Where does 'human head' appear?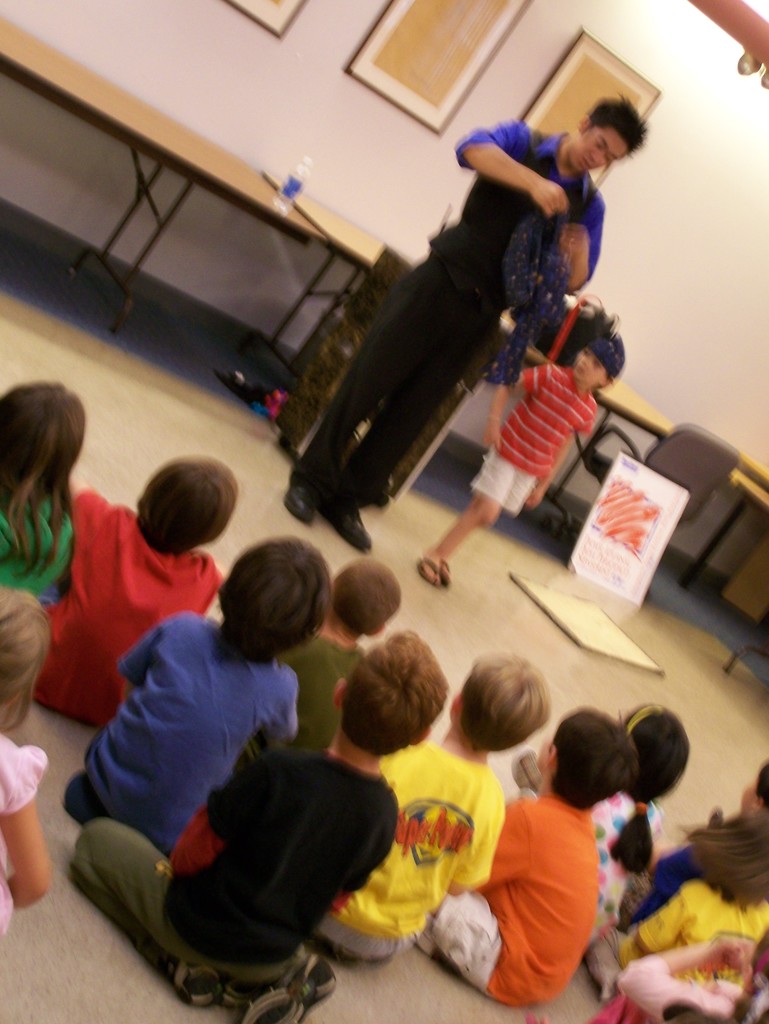
Appears at BBox(329, 554, 406, 639).
